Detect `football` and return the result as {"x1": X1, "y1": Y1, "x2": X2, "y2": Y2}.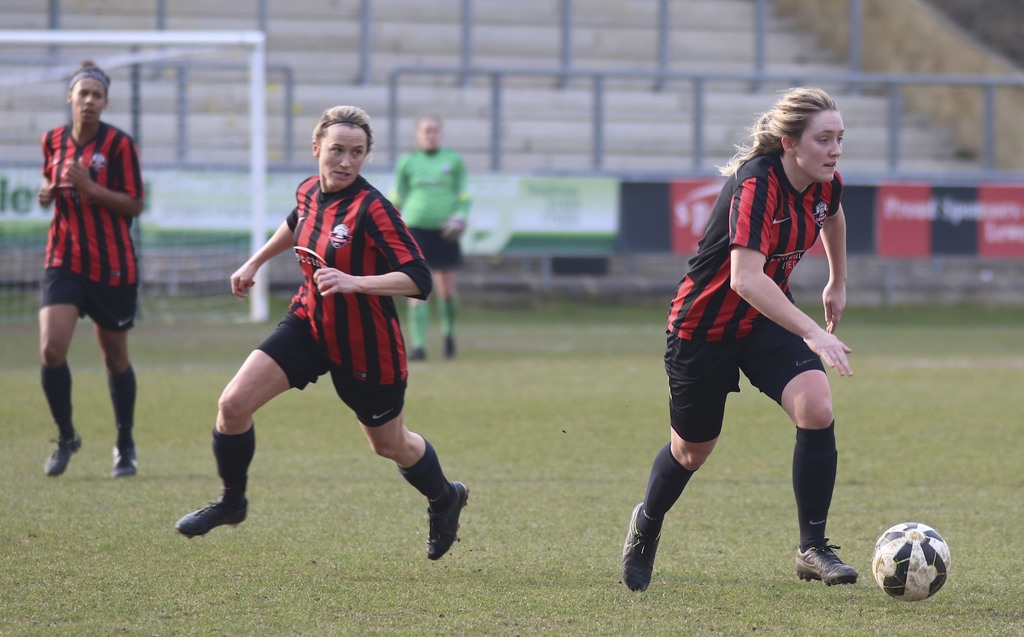
{"x1": 872, "y1": 520, "x2": 953, "y2": 598}.
